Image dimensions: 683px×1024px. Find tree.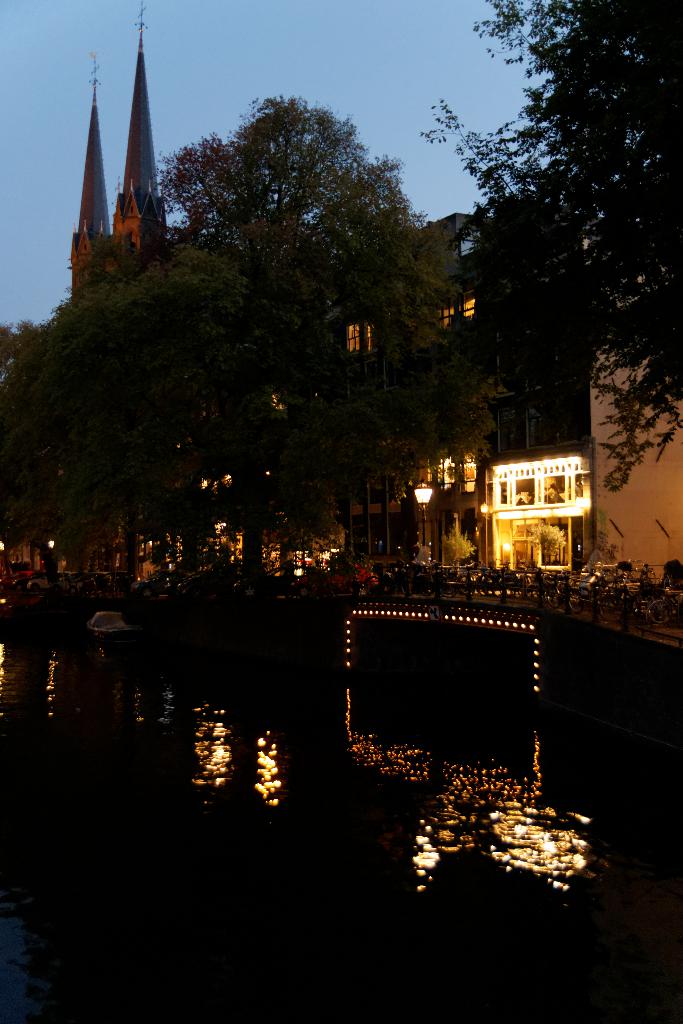
[0, 266, 179, 595].
